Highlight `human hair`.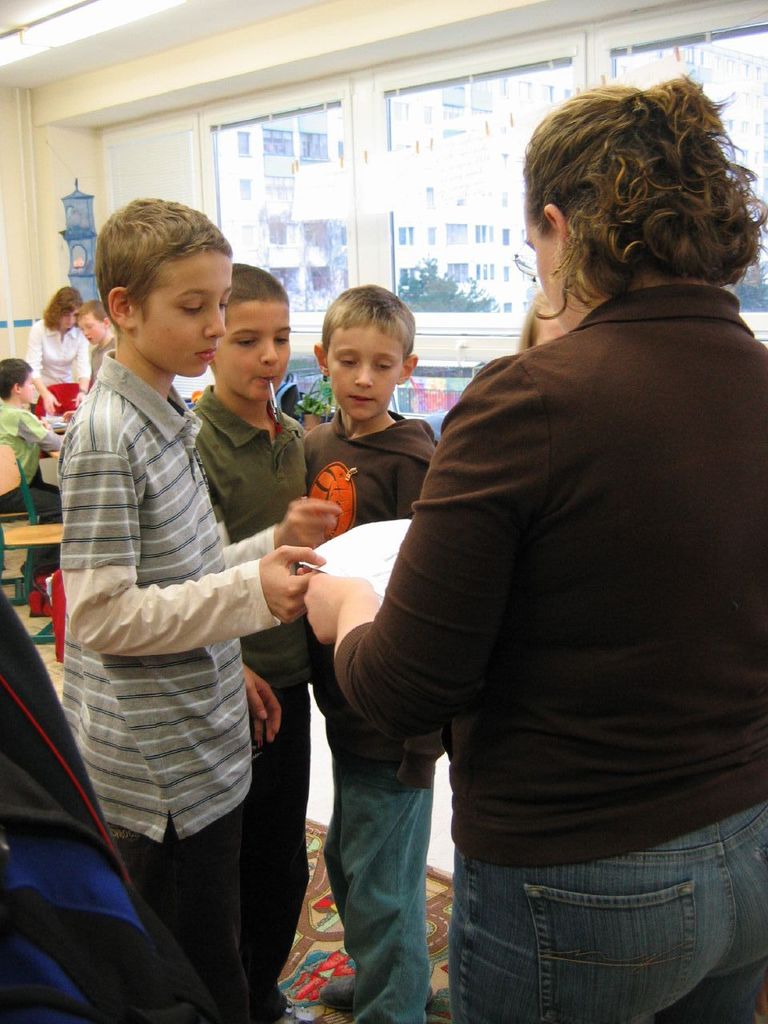
Highlighted region: bbox=(322, 286, 419, 357).
